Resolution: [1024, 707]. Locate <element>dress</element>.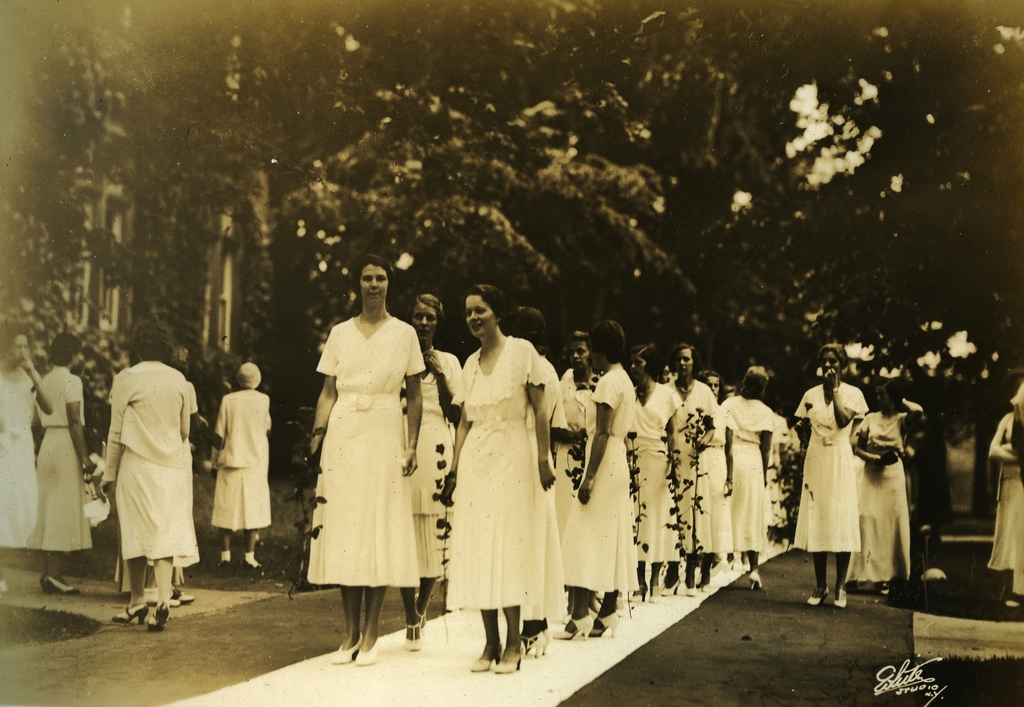
region(536, 372, 605, 559).
